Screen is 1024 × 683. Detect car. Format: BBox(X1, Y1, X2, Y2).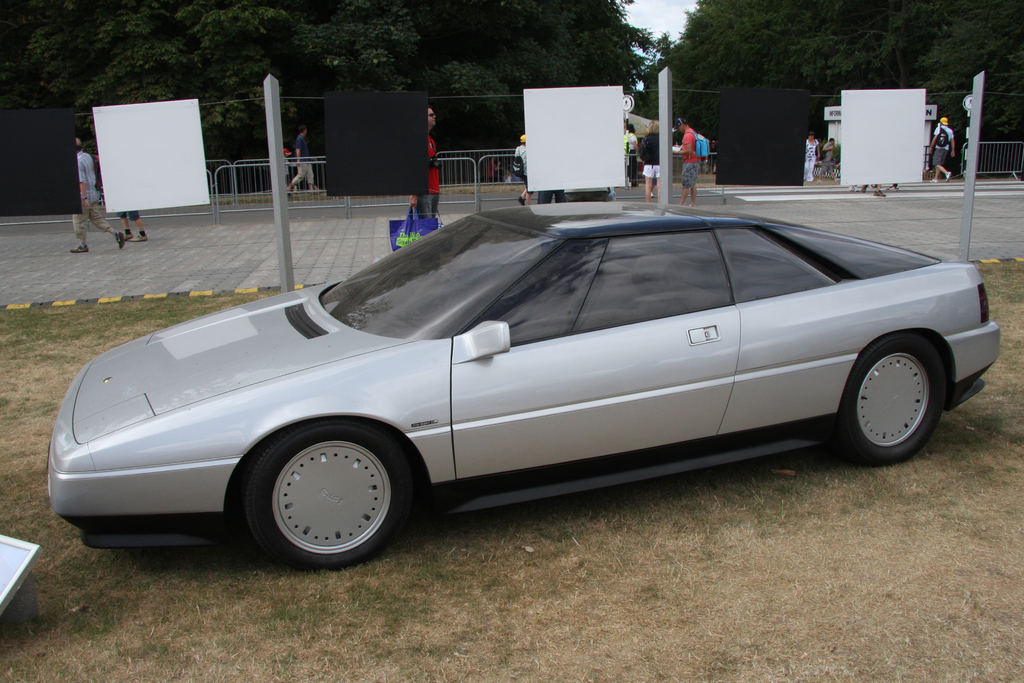
BBox(45, 200, 1004, 572).
